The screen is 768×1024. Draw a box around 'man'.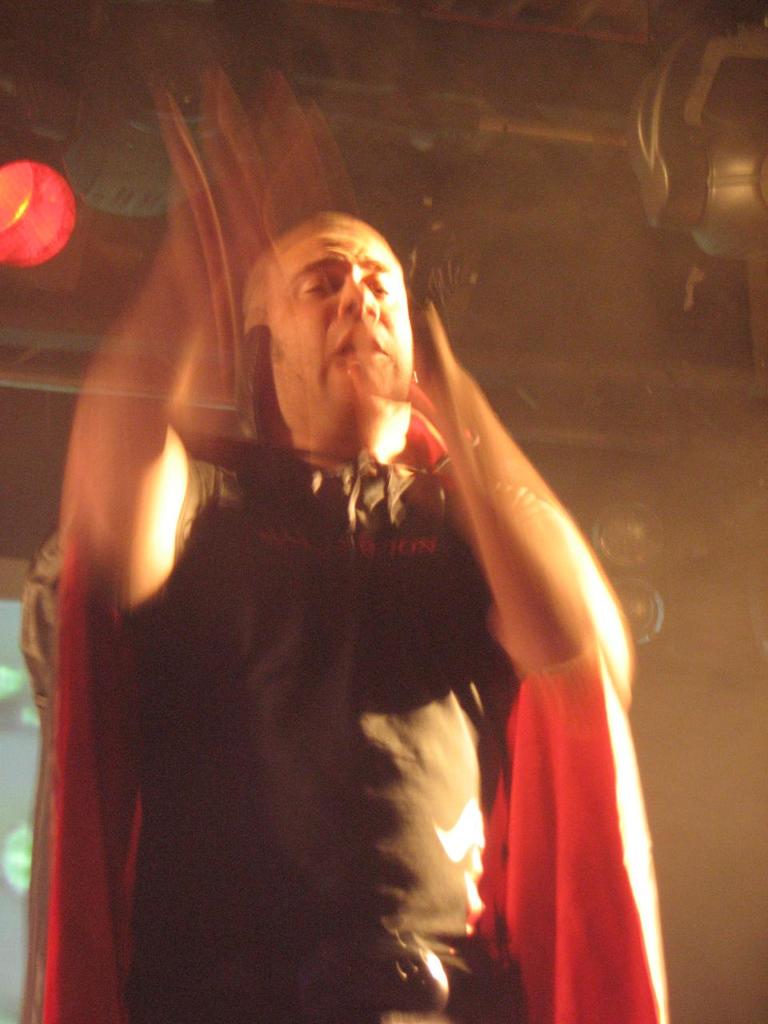
BBox(58, 134, 674, 1012).
